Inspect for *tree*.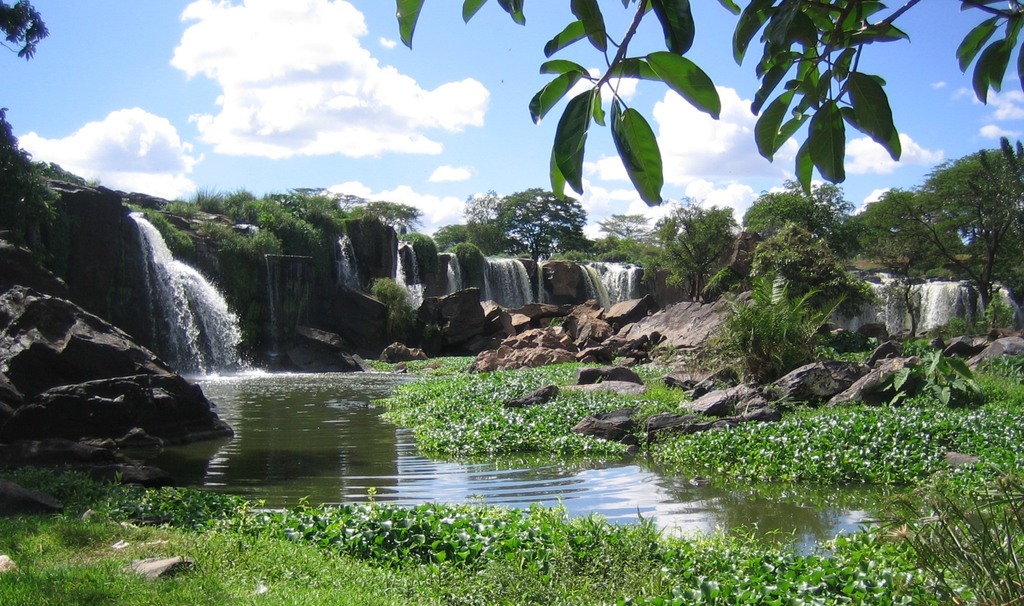
Inspection: (left=780, top=166, right=851, bottom=220).
